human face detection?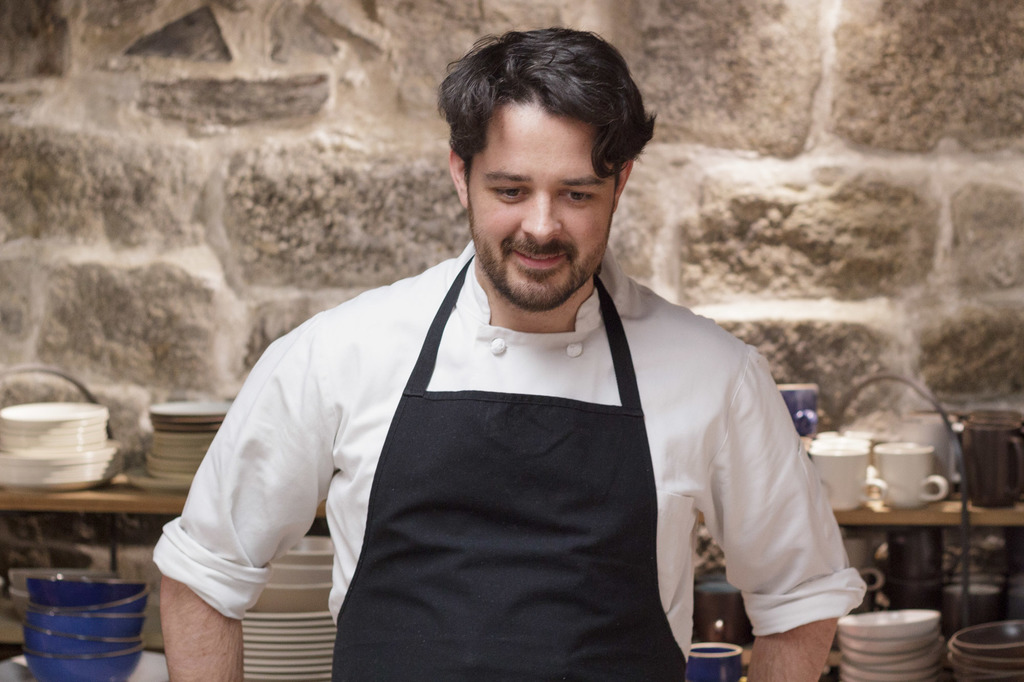
<box>463,104,612,310</box>
